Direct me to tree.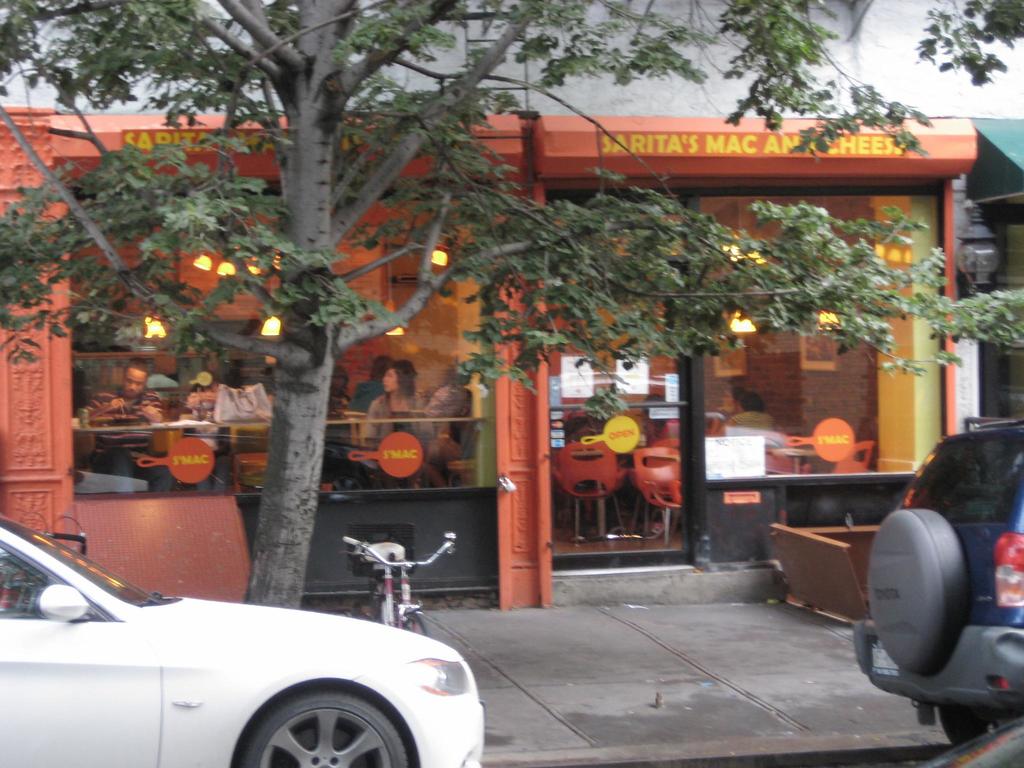
Direction: box(0, 0, 1023, 618).
